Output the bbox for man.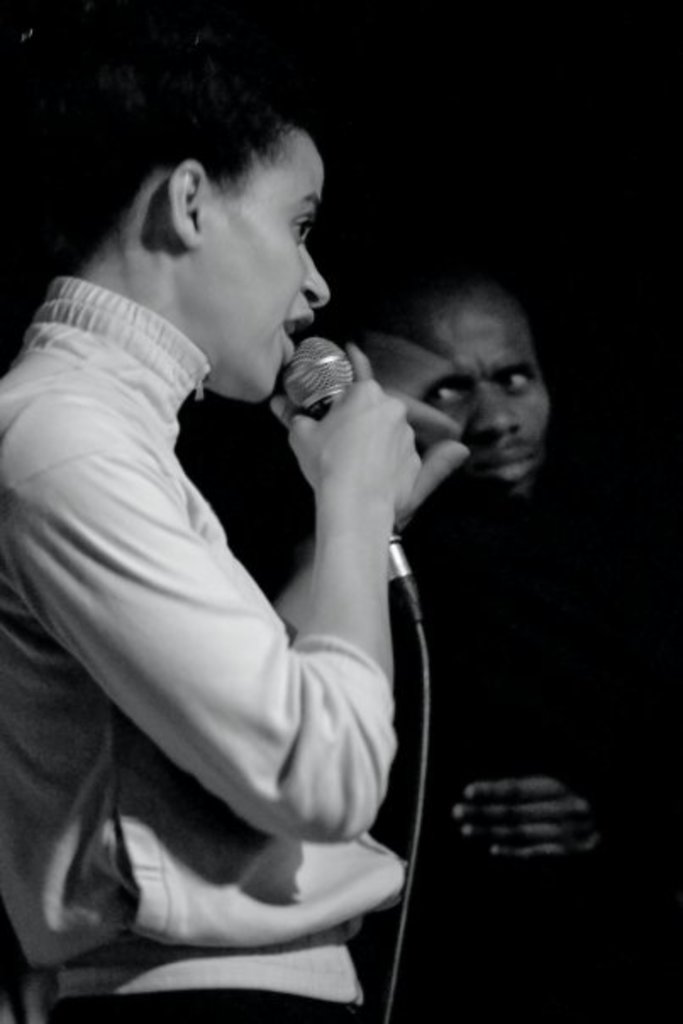
region(359, 268, 681, 1022).
